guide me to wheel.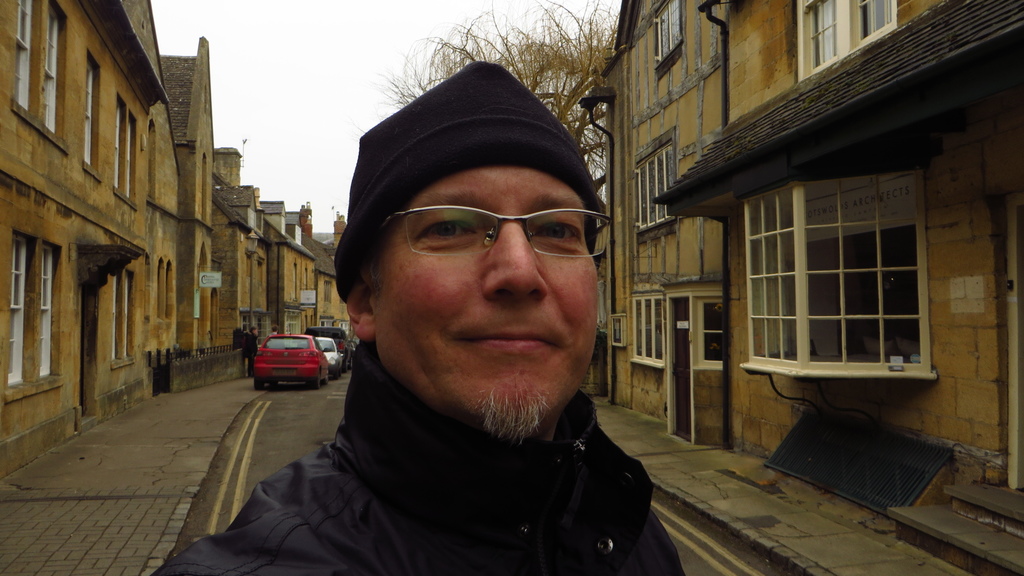
Guidance: region(324, 374, 330, 387).
